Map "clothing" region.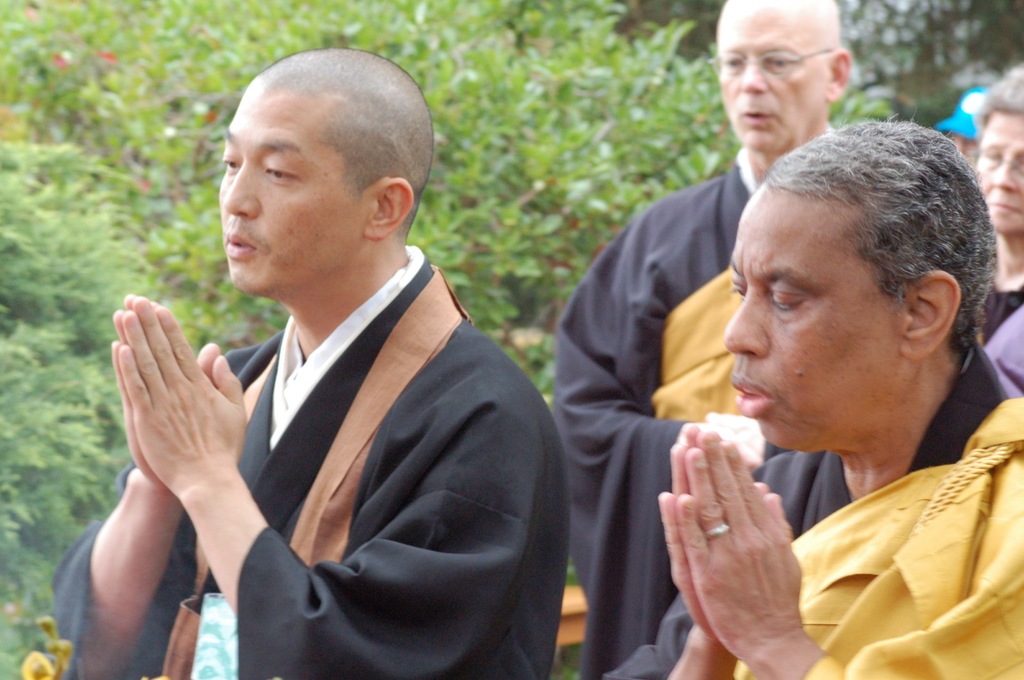
Mapped to Rect(600, 337, 1023, 679).
